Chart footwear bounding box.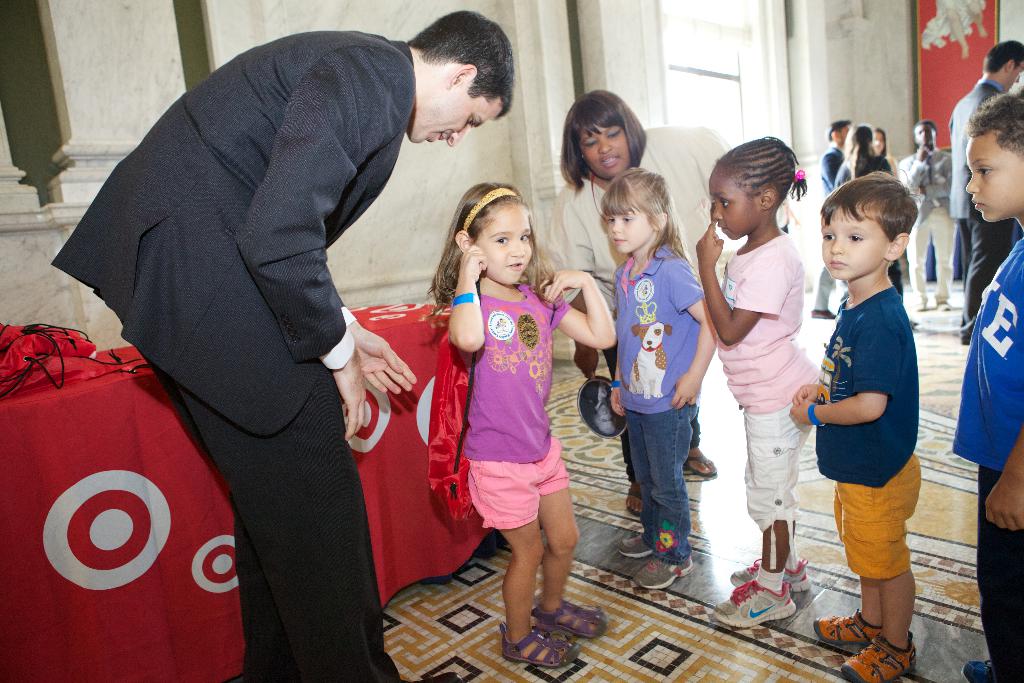
Charted: 729, 555, 808, 589.
